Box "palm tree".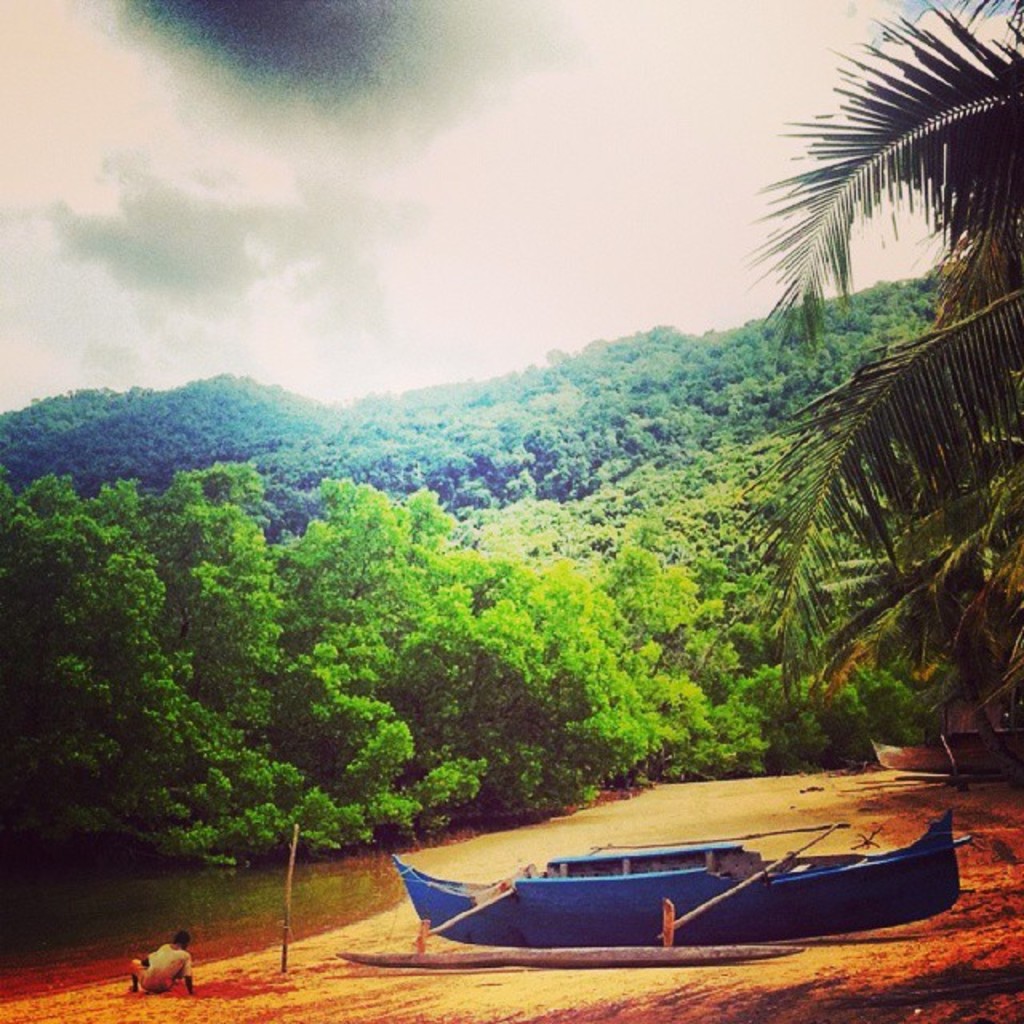
[736,46,986,853].
